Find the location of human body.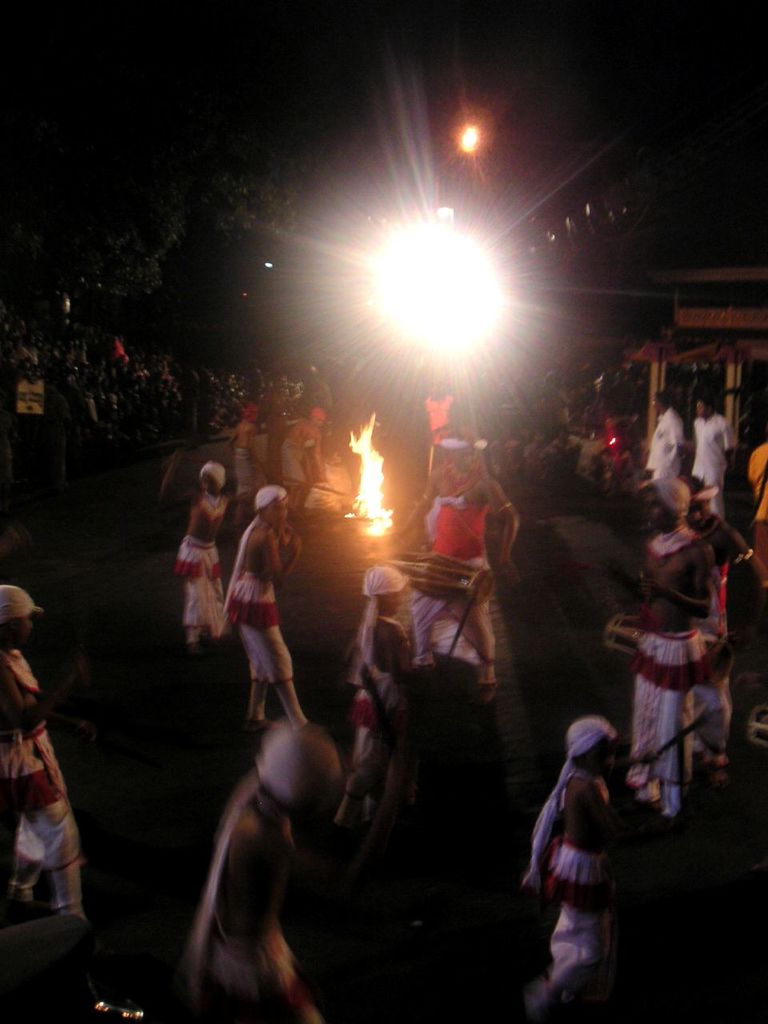
Location: detection(643, 386, 686, 475).
